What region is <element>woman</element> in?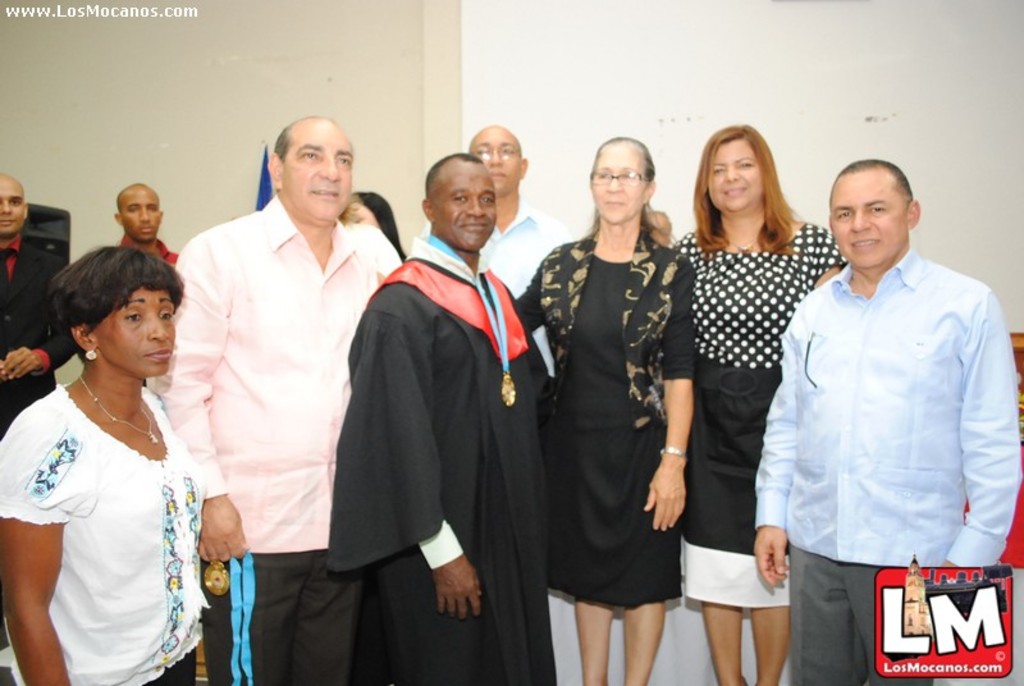
bbox=[678, 122, 861, 685].
